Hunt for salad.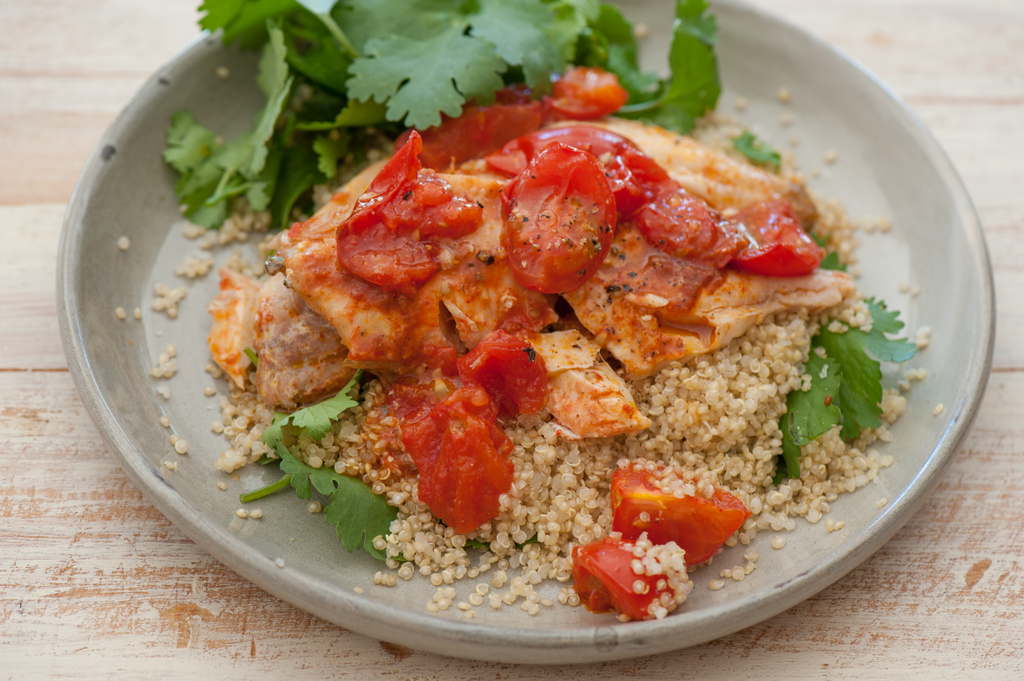
Hunted down at [134,30,941,620].
